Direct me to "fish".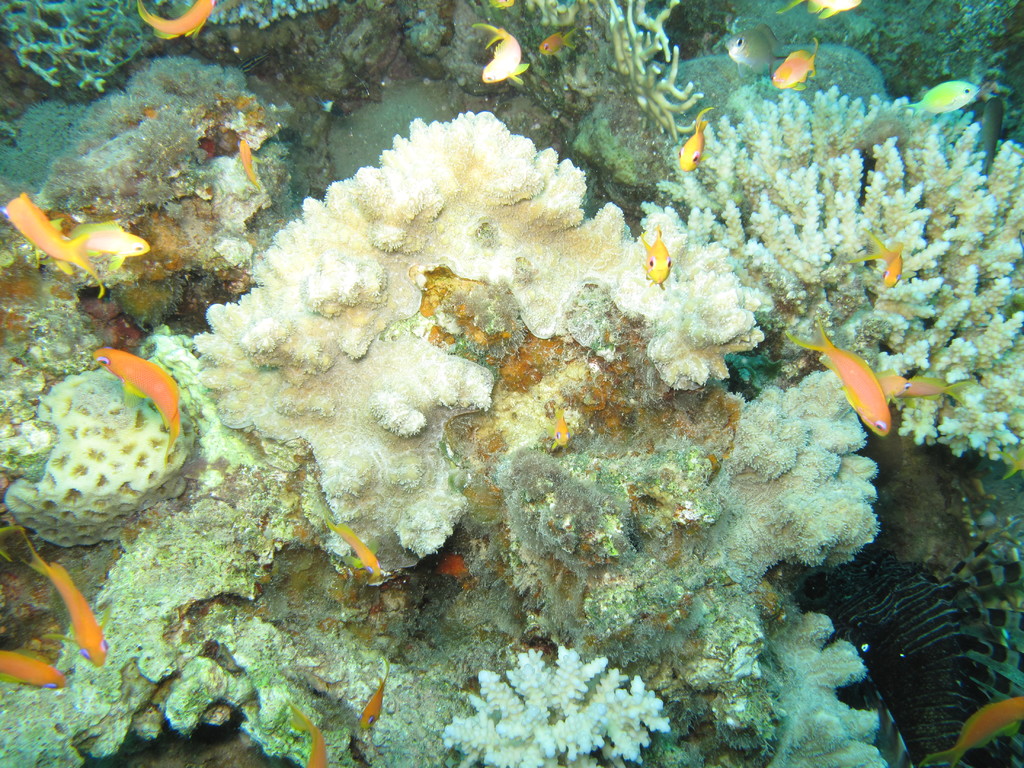
Direction: l=0, t=648, r=63, b=691.
